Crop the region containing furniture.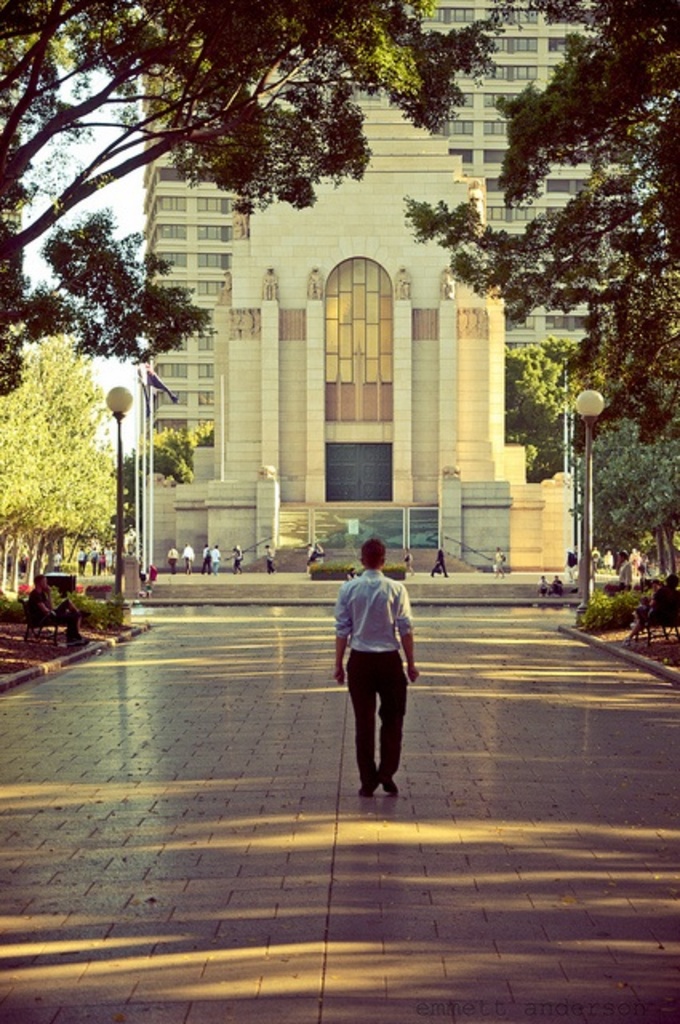
Crop region: bbox=(638, 594, 678, 646).
